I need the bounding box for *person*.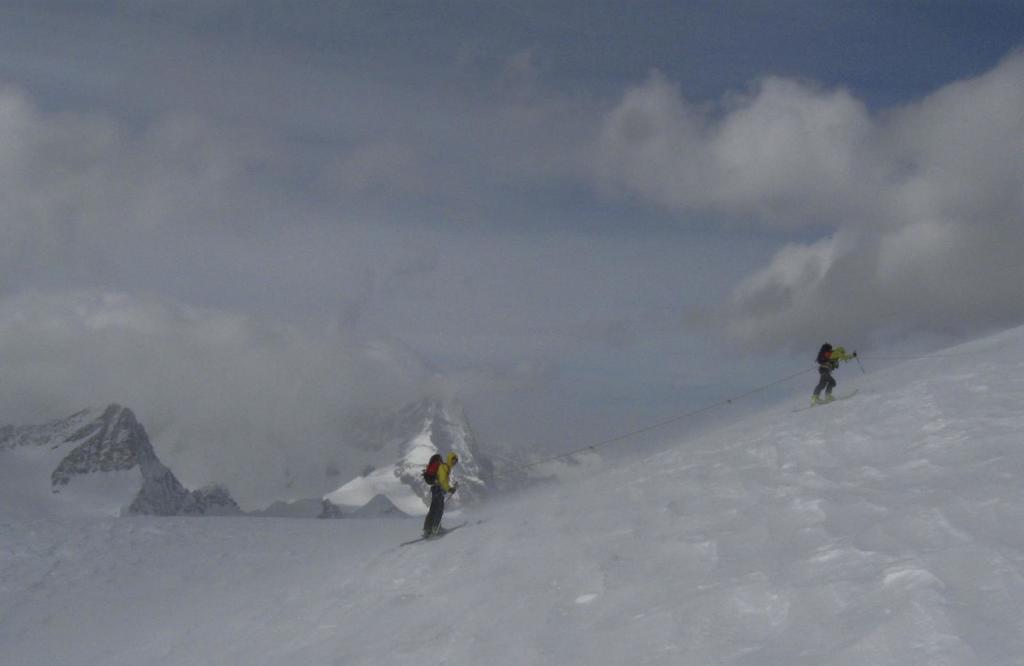
Here it is: BBox(424, 447, 460, 541).
